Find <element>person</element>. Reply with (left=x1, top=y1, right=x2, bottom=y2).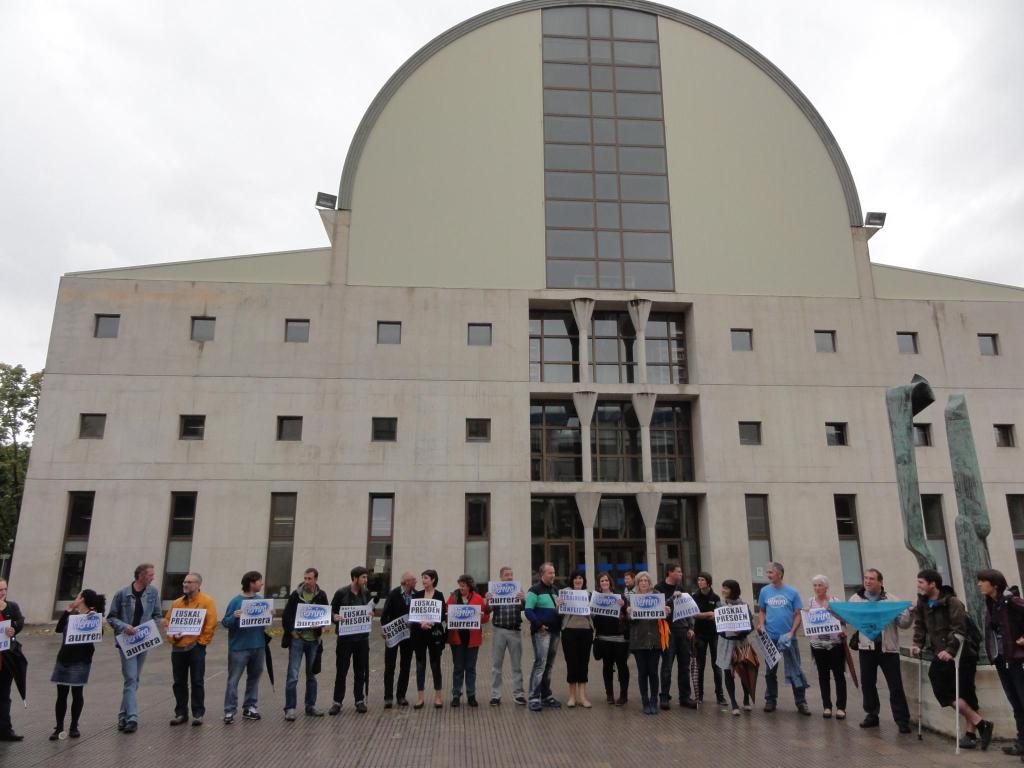
(left=439, top=577, right=492, bottom=706).
